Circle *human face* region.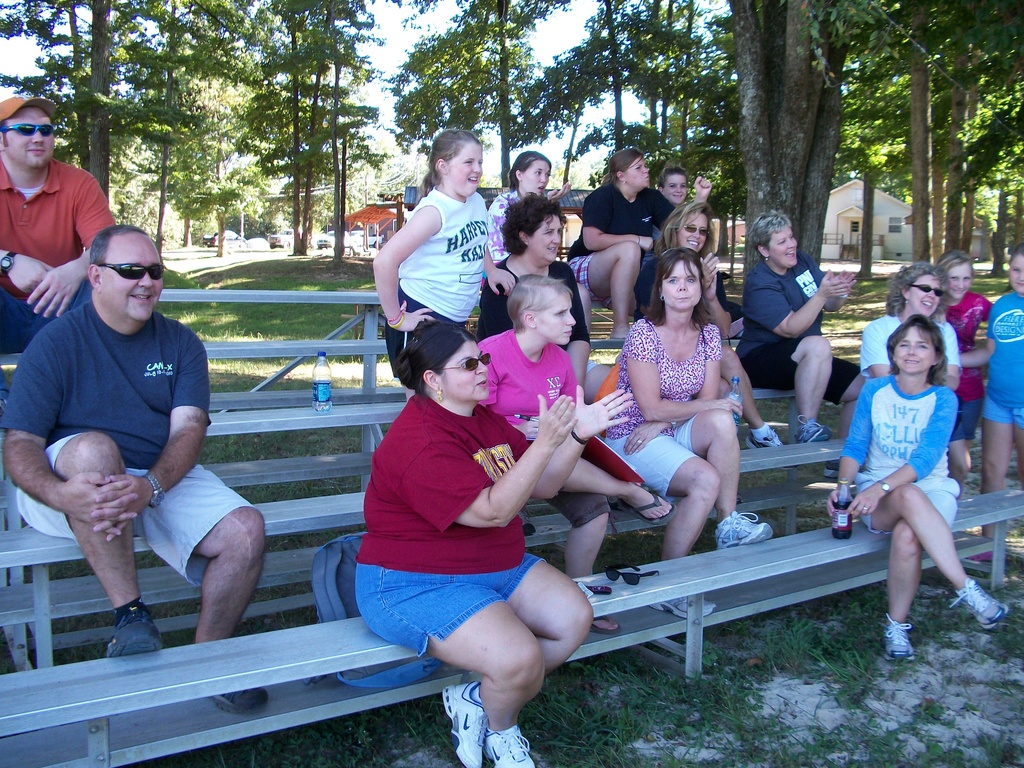
Region: <box>436,340,483,405</box>.
